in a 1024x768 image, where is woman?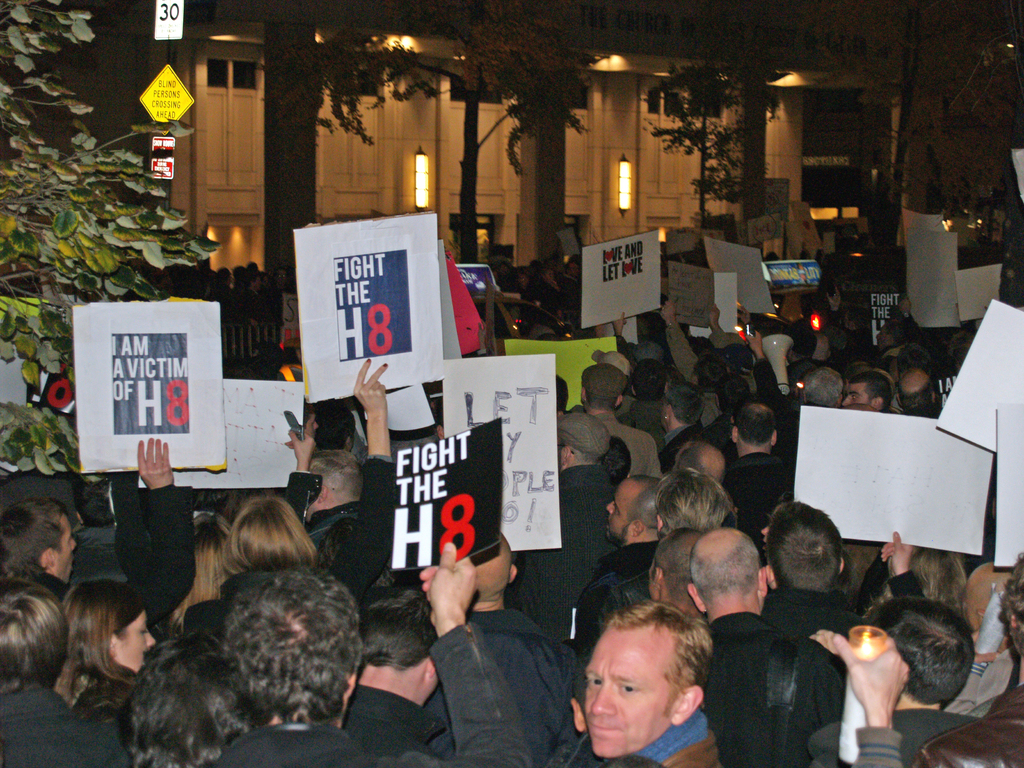
bbox(708, 525, 820, 767).
